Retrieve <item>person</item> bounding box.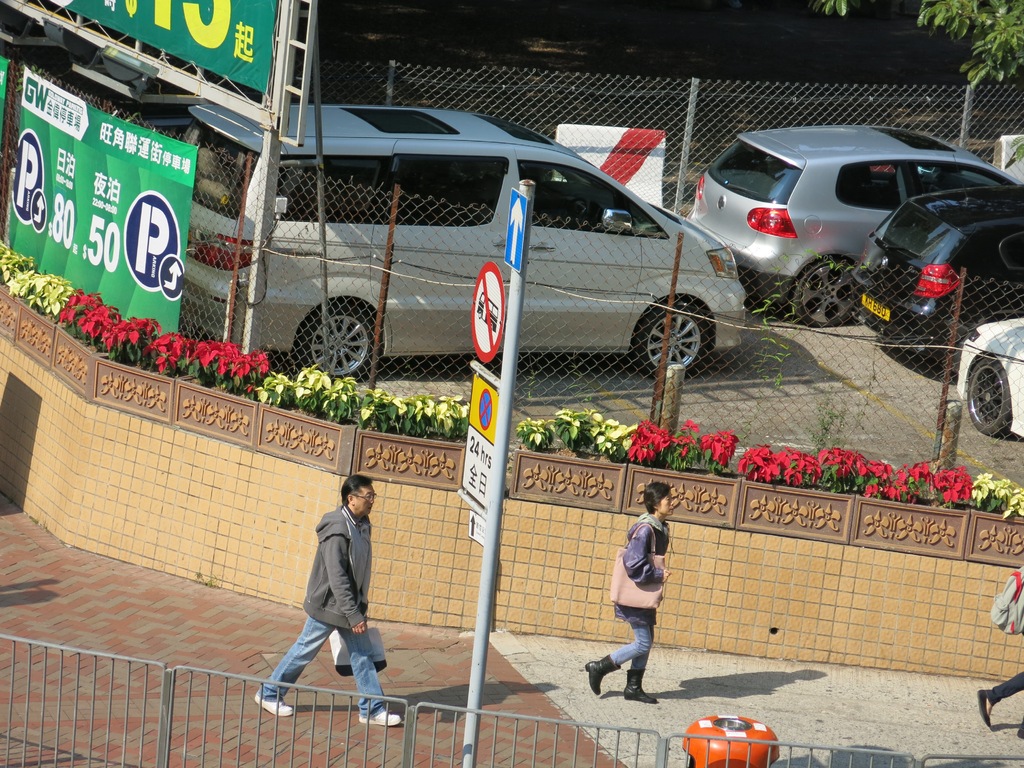
Bounding box: x1=253 y1=474 x2=402 y2=724.
